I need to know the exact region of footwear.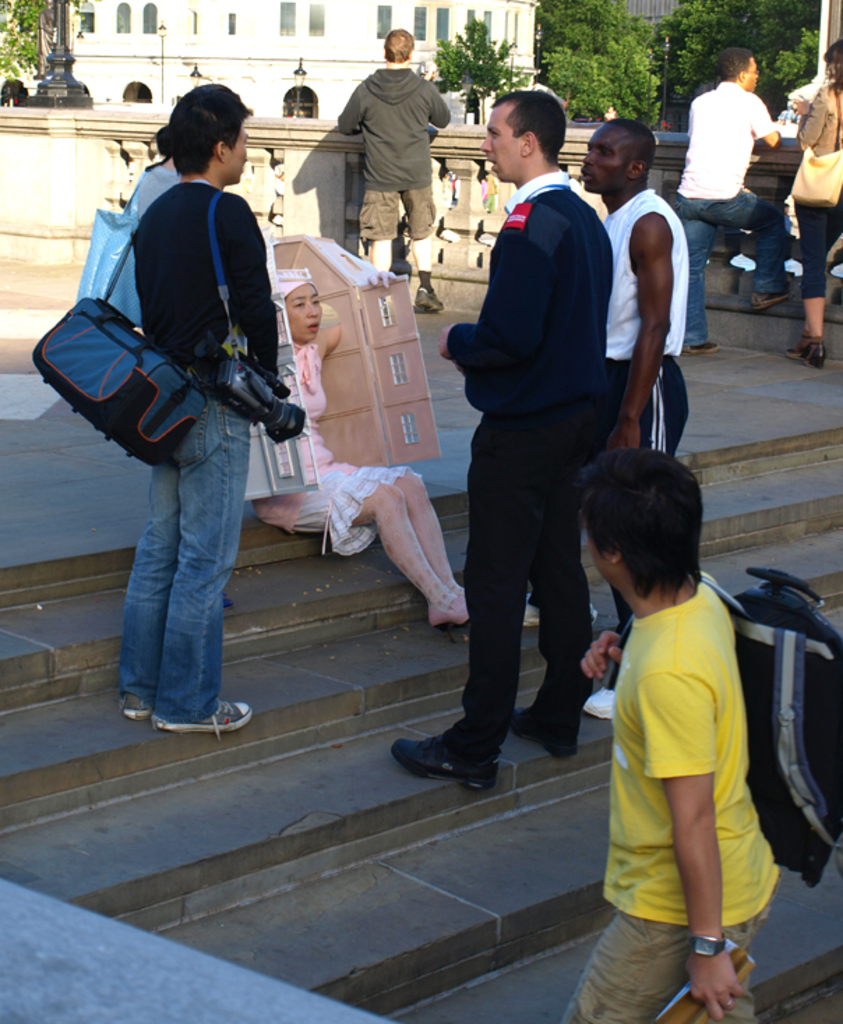
Region: x1=406, y1=724, x2=519, y2=802.
